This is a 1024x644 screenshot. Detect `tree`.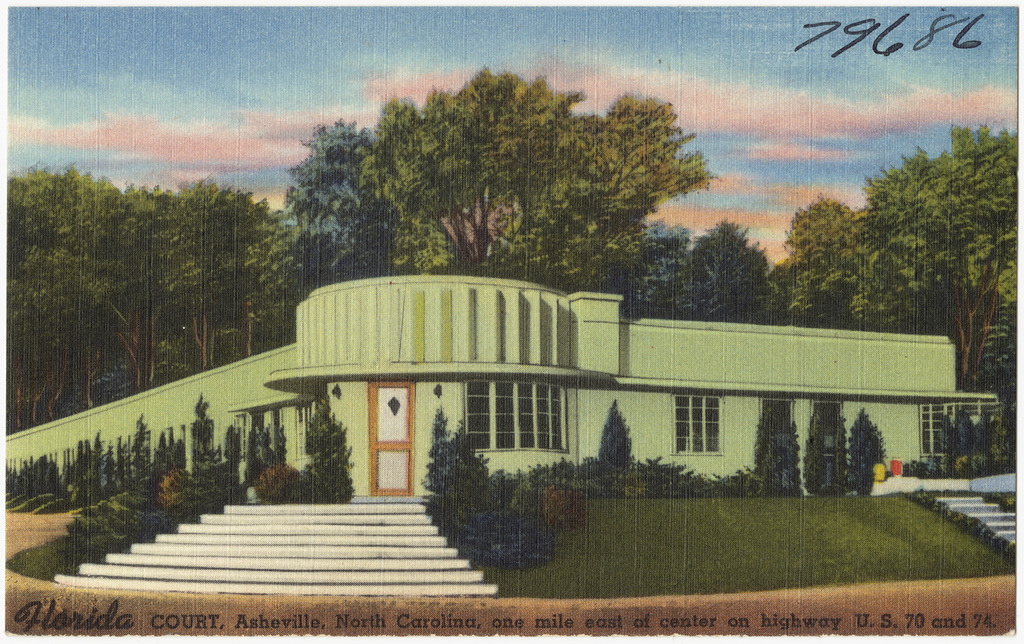
l=104, t=182, r=205, b=390.
